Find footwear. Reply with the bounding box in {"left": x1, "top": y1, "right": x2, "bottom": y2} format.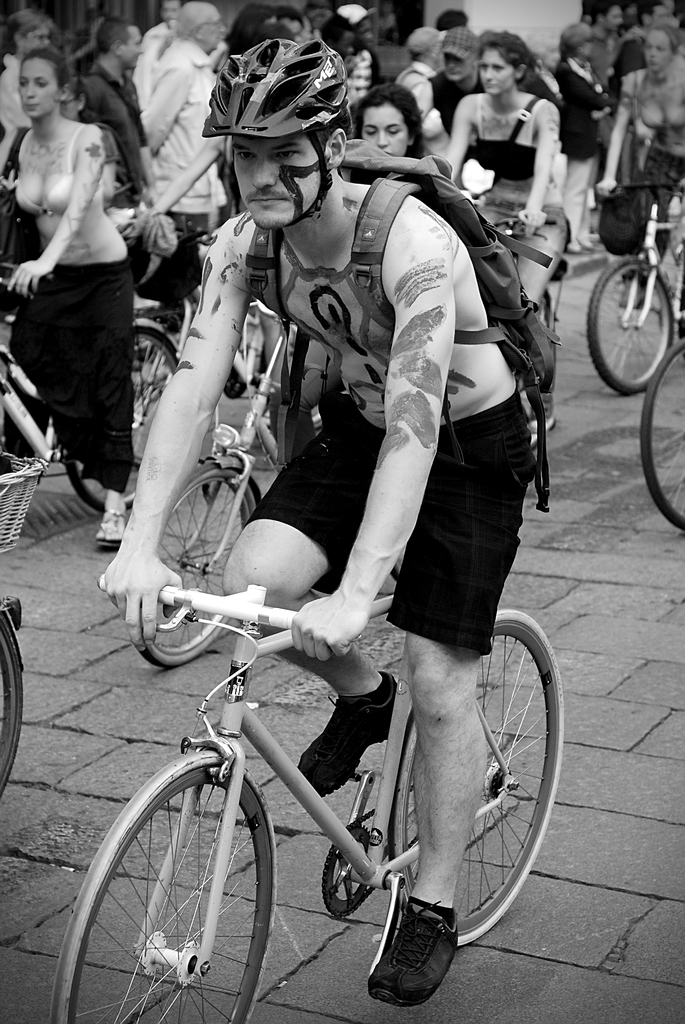
{"left": 532, "top": 397, "right": 553, "bottom": 431}.
